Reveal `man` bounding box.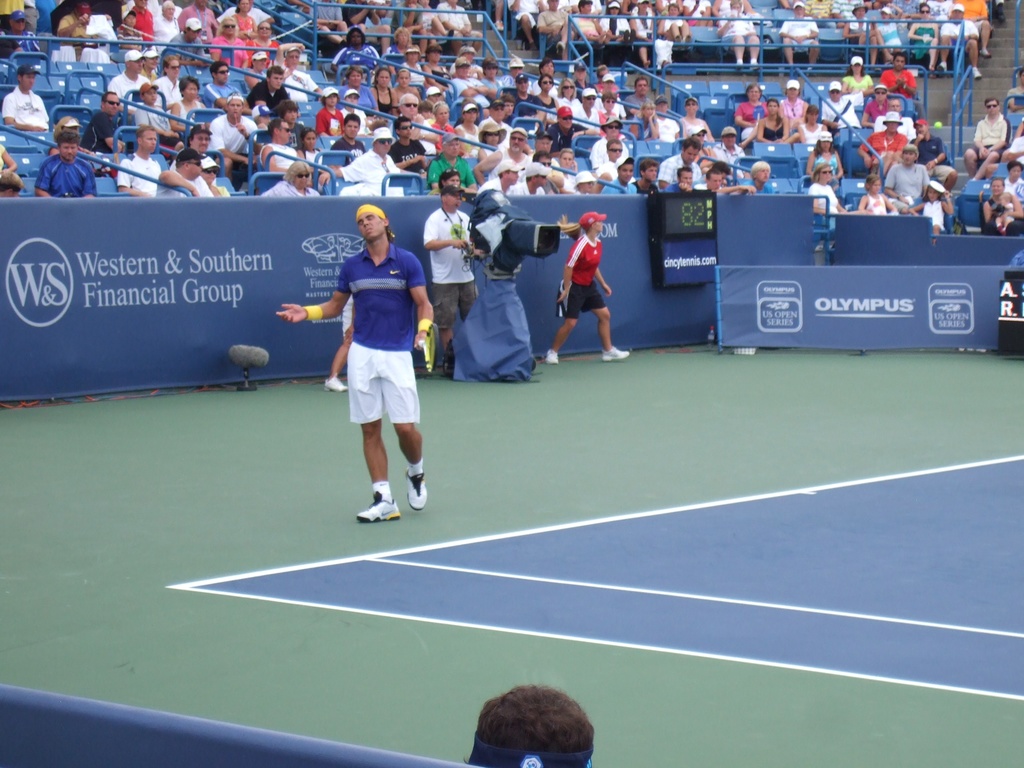
Revealed: box(875, 95, 918, 142).
